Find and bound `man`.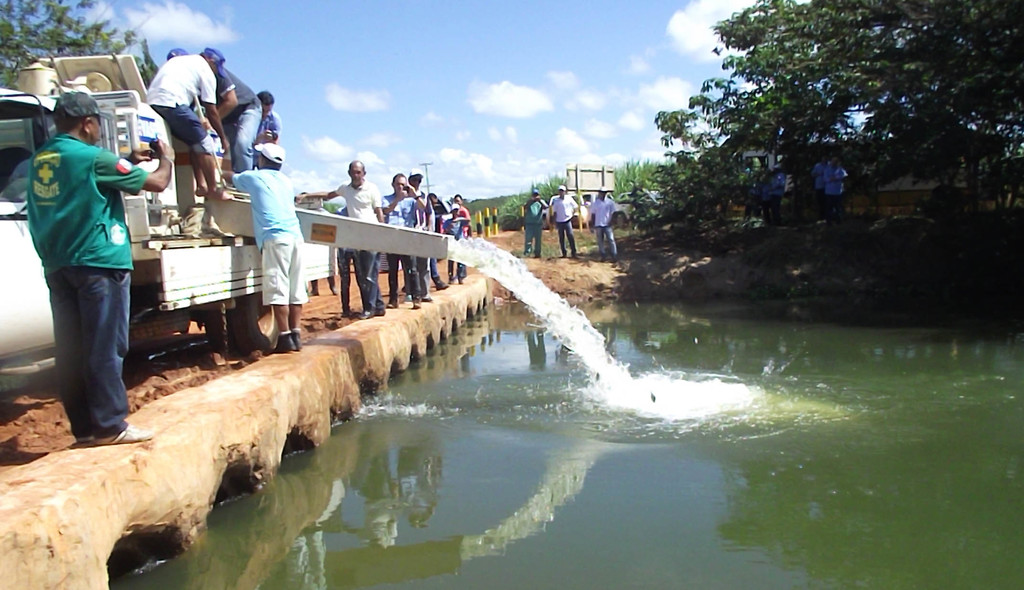
Bound: <region>743, 170, 762, 227</region>.
